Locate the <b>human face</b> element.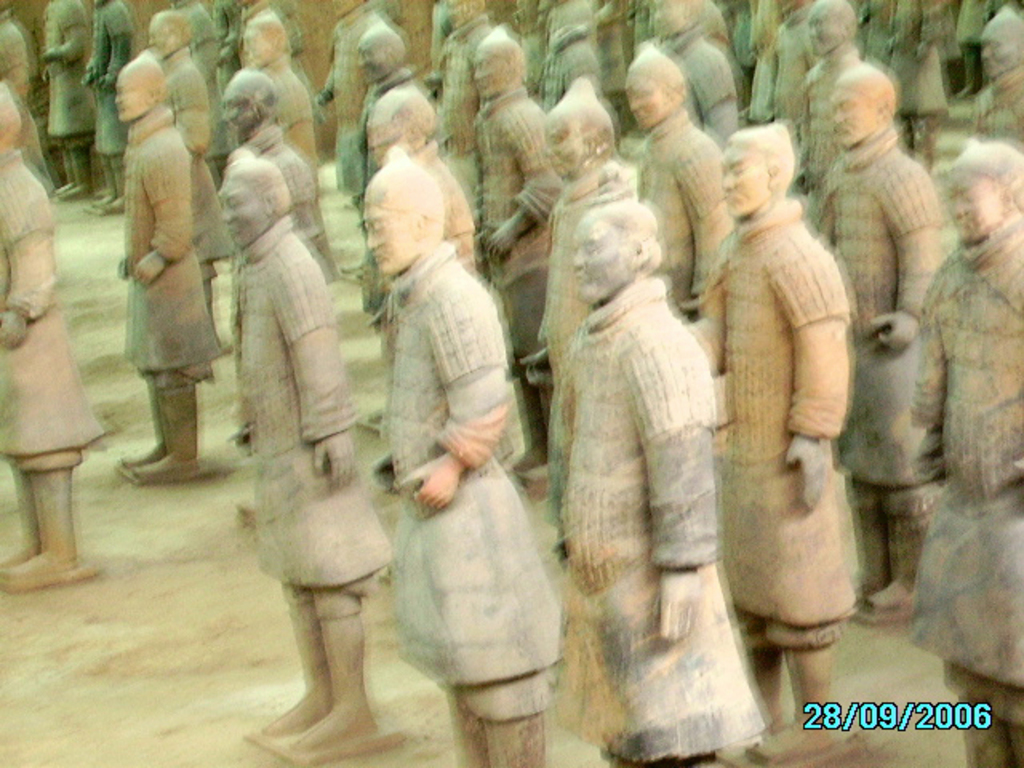
Element bbox: <box>808,0,837,53</box>.
